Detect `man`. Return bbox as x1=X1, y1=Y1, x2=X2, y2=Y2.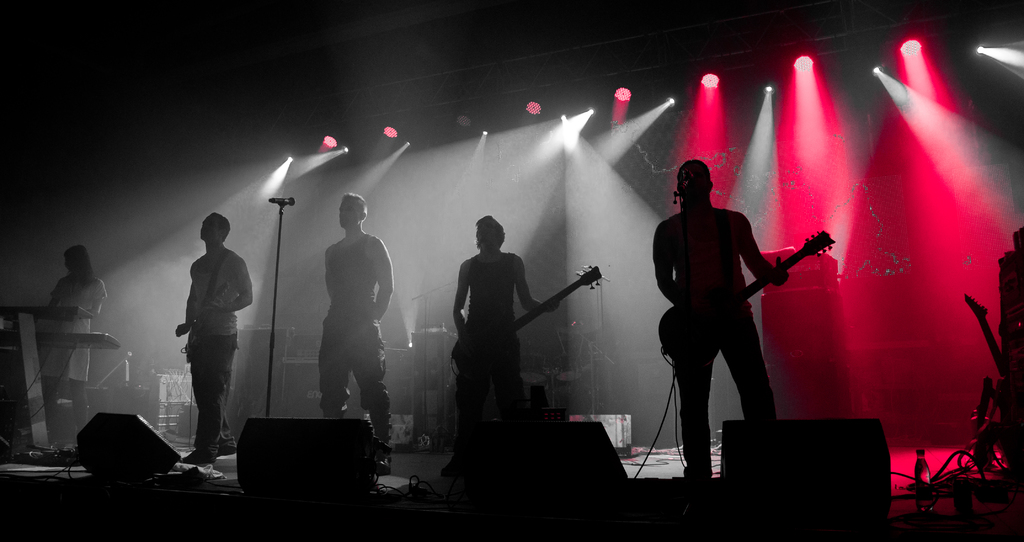
x1=163, y1=214, x2=244, y2=465.
